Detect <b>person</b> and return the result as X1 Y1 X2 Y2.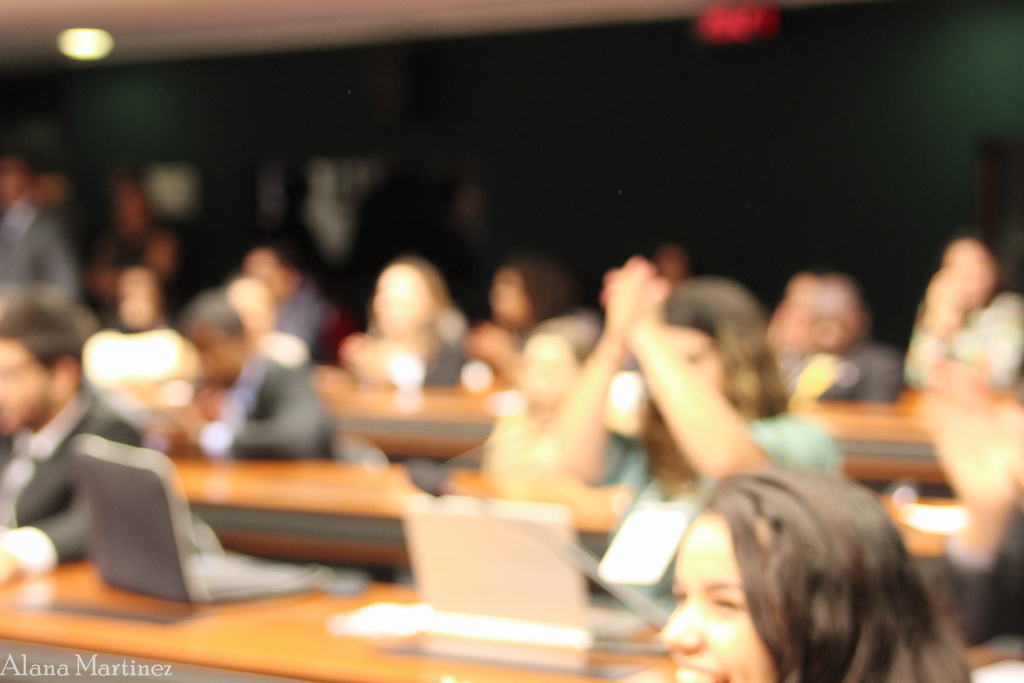
564 245 853 655.
